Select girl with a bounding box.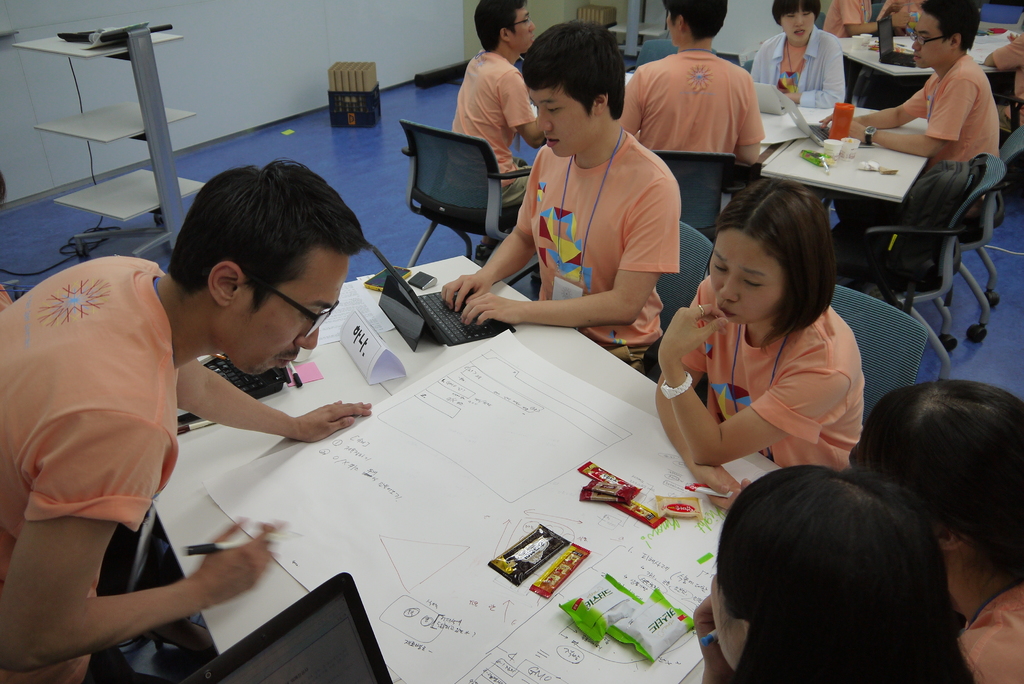
[left=745, top=3, right=847, bottom=105].
